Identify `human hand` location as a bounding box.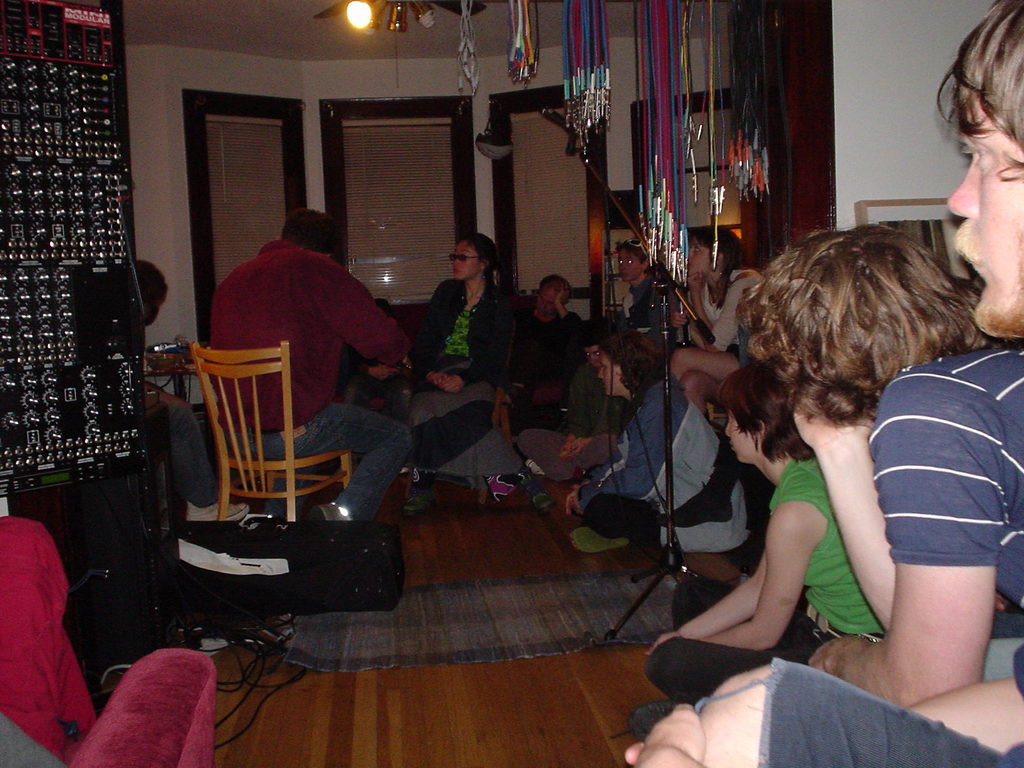
detection(371, 365, 395, 385).
